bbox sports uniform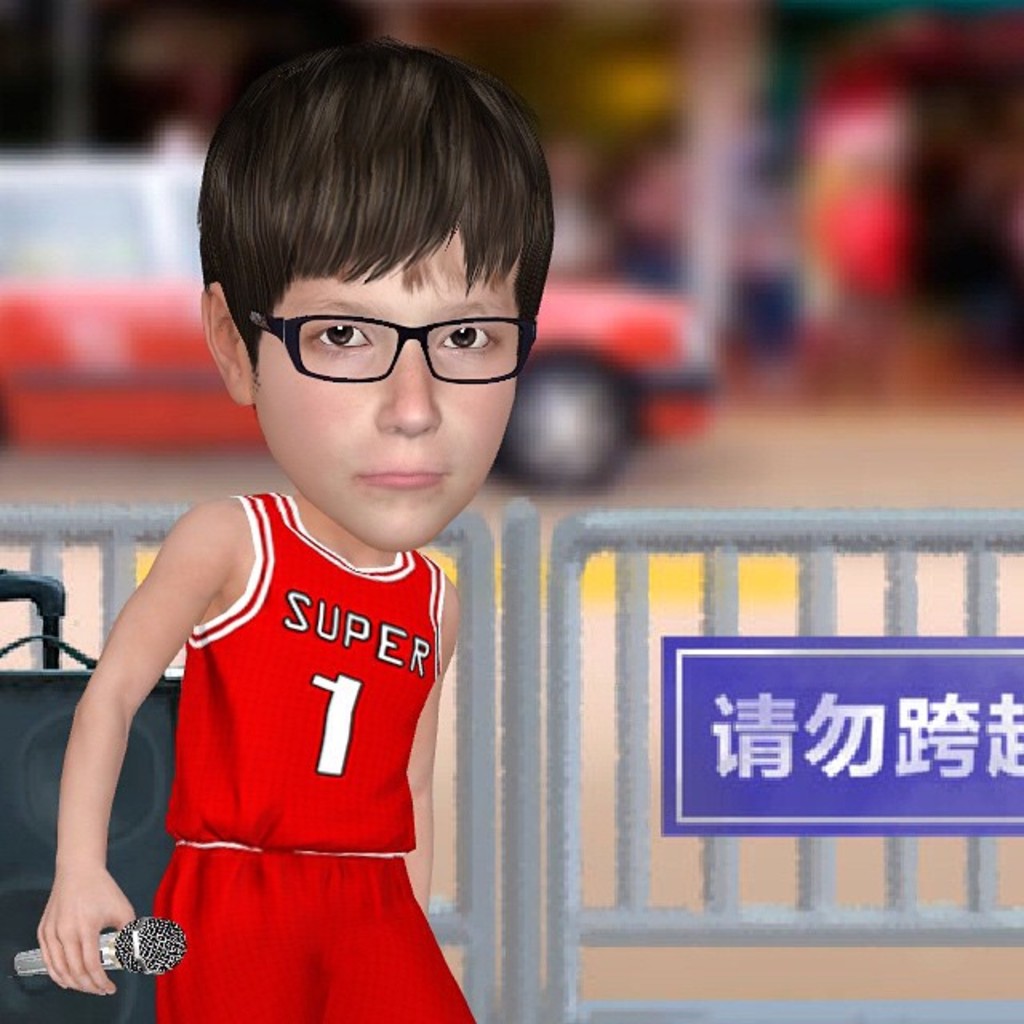
[147,488,491,1022]
